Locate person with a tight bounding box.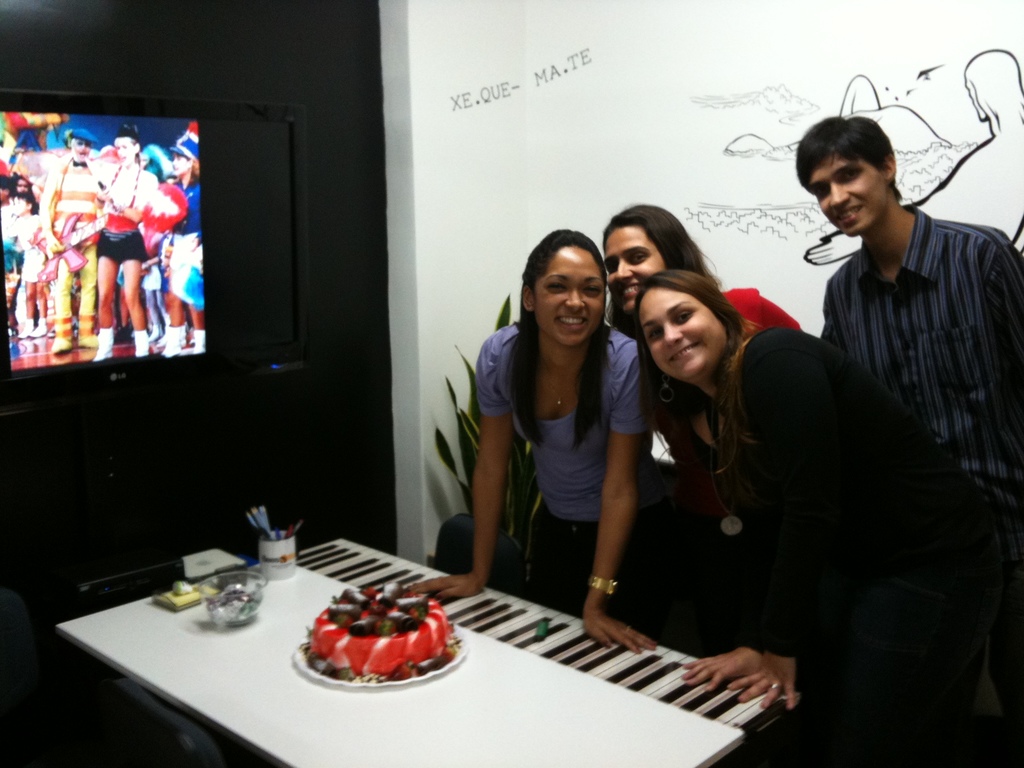
(640,269,985,767).
